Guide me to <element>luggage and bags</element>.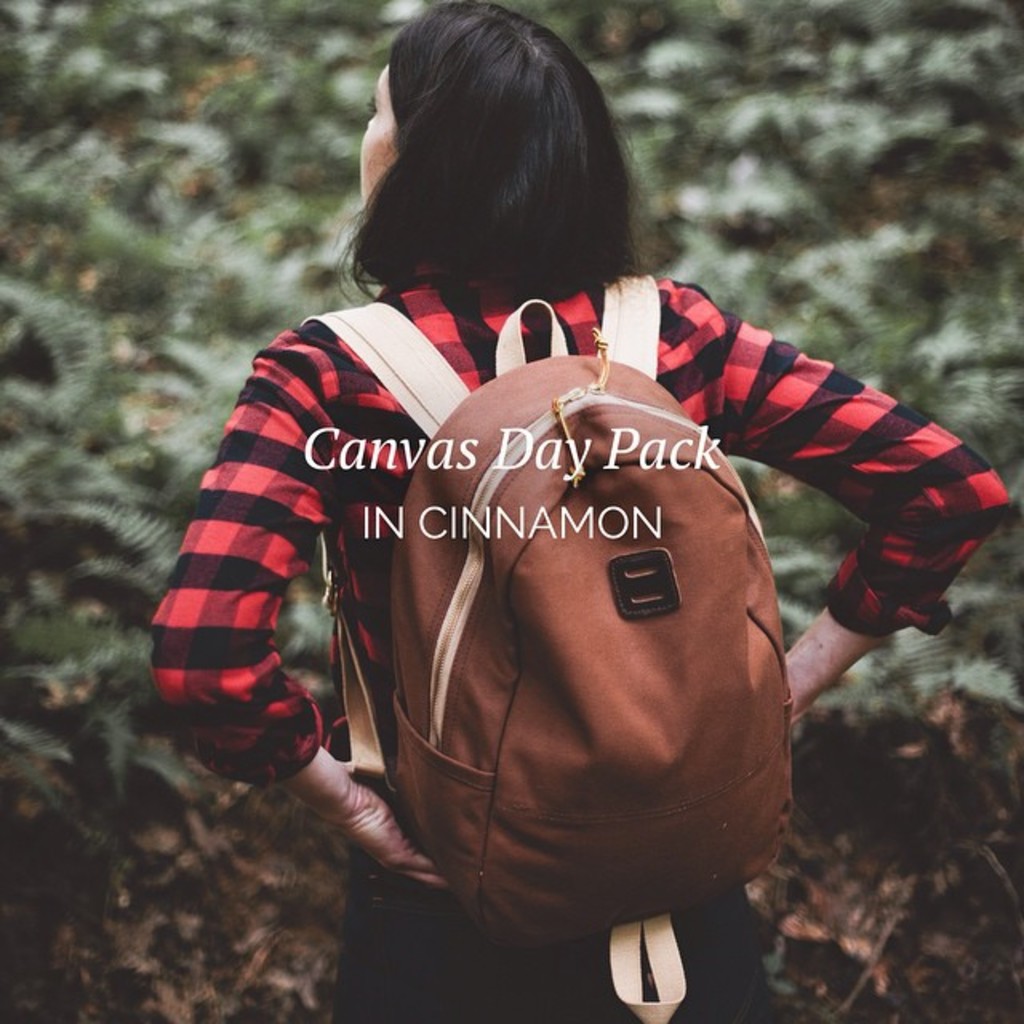
Guidance: x1=331, y1=338, x2=814, y2=946.
